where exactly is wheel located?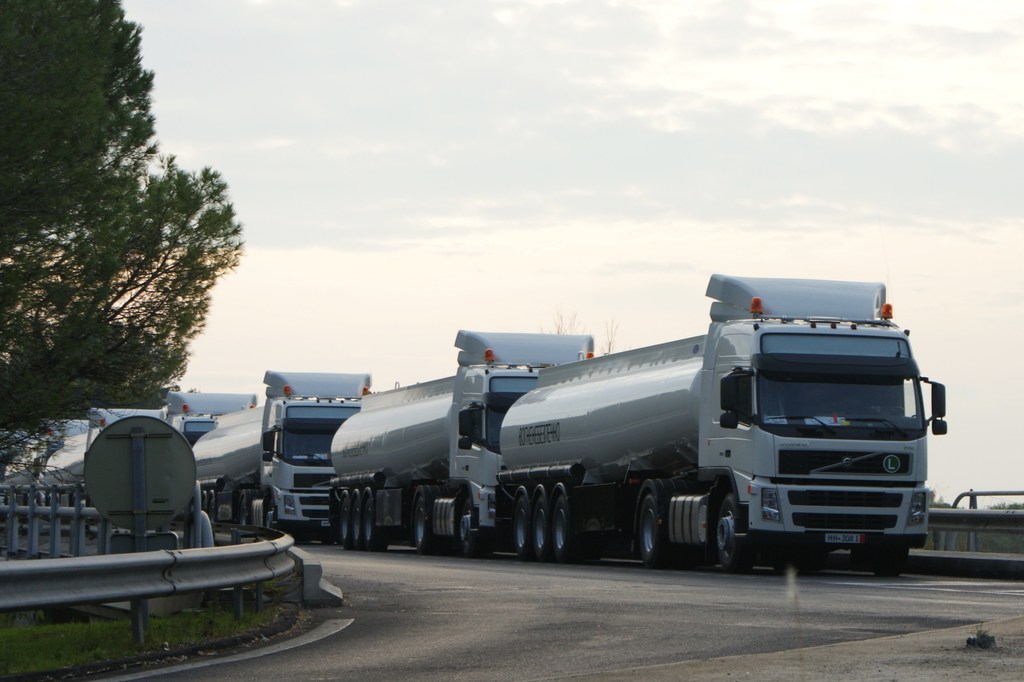
Its bounding box is crop(459, 498, 495, 558).
